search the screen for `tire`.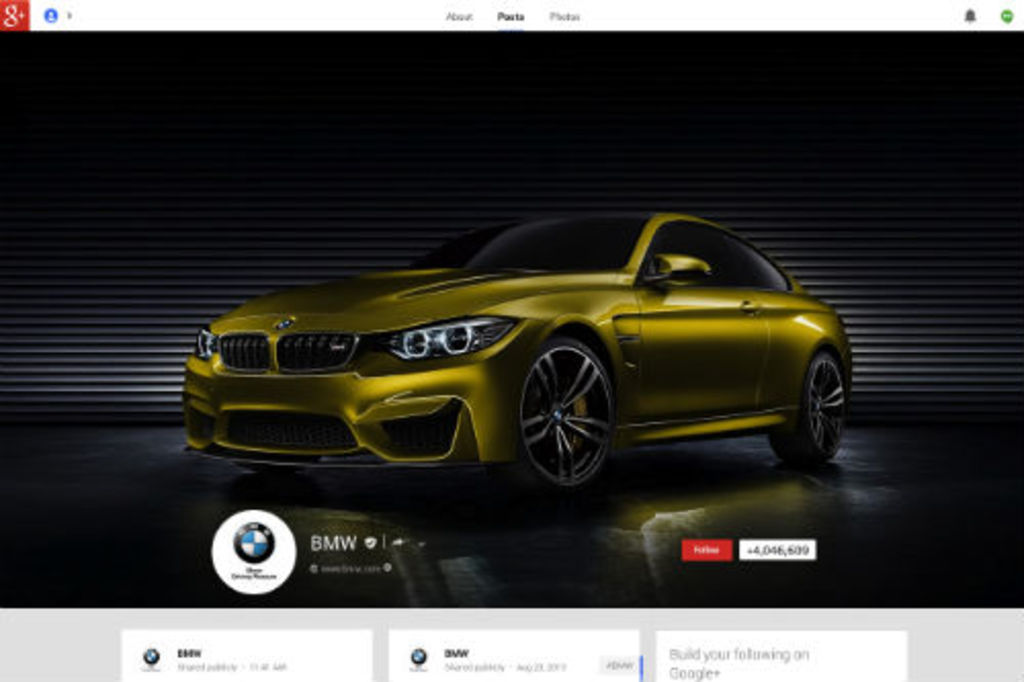
Found at <bbox>514, 338, 623, 498</bbox>.
